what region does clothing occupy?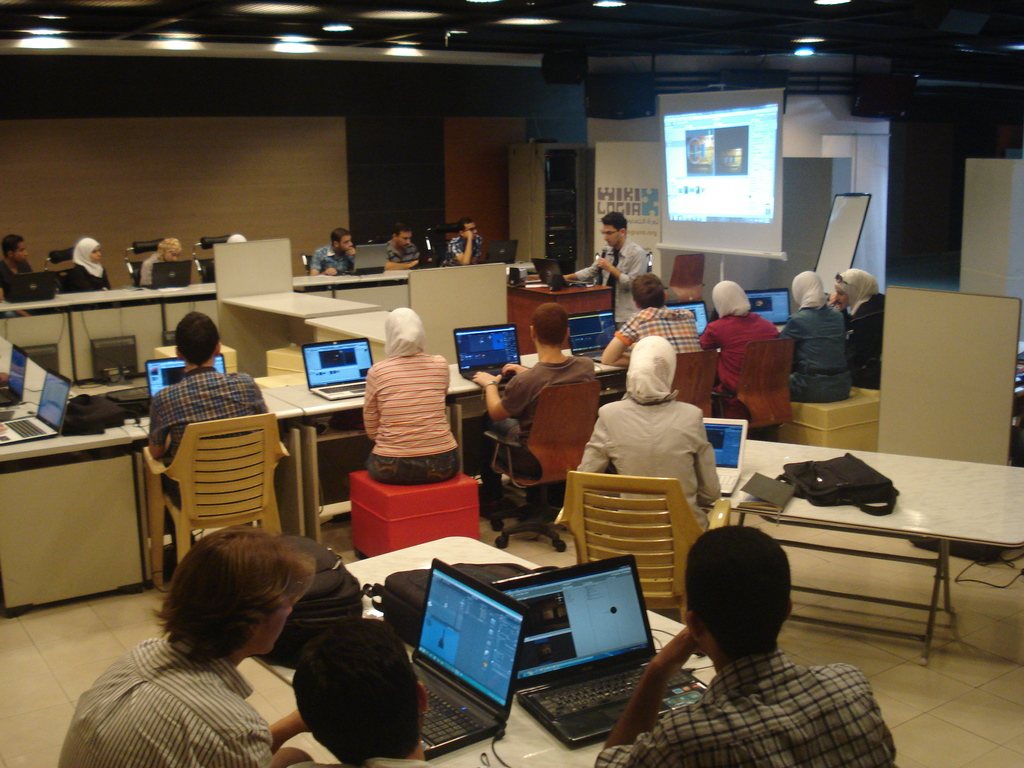
[573,390,722,528].
